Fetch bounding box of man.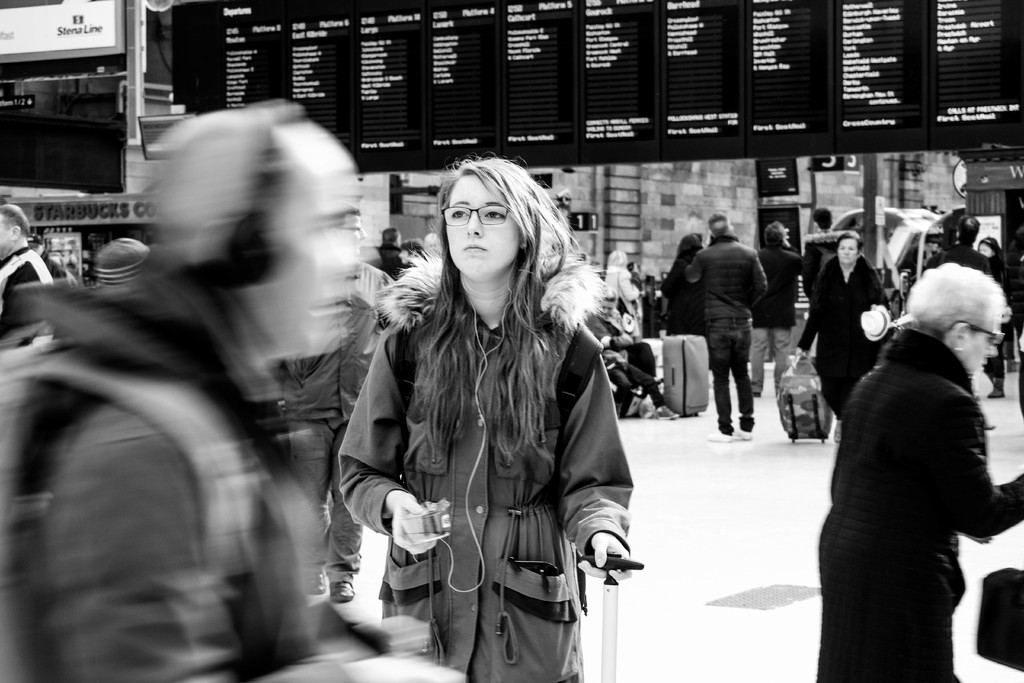
Bbox: crop(679, 206, 784, 431).
